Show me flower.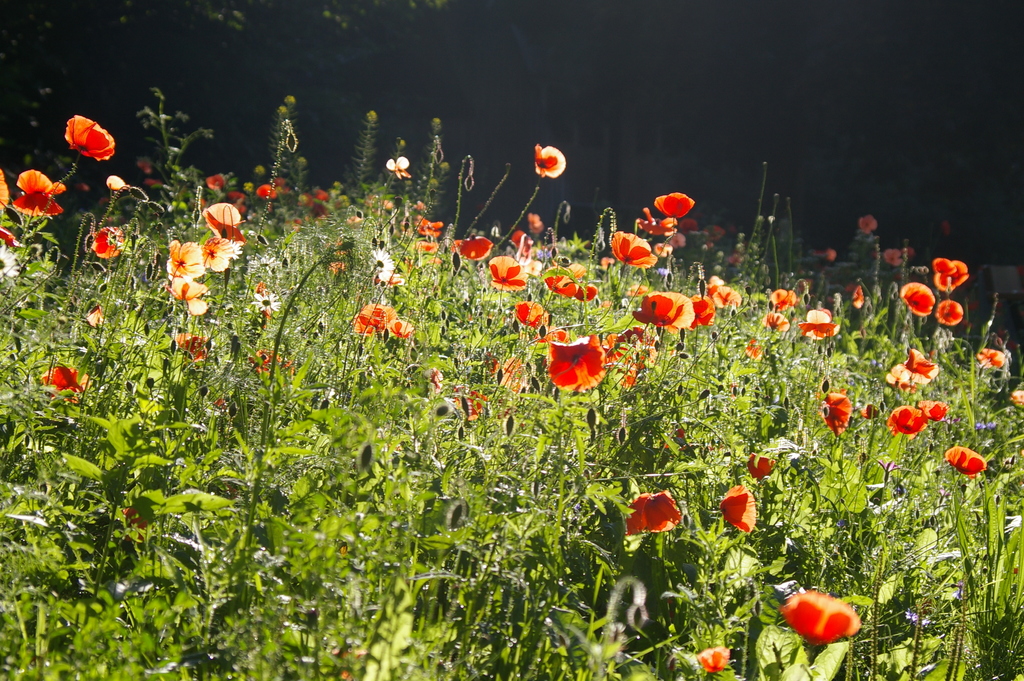
flower is here: x1=176 y1=331 x2=212 y2=366.
